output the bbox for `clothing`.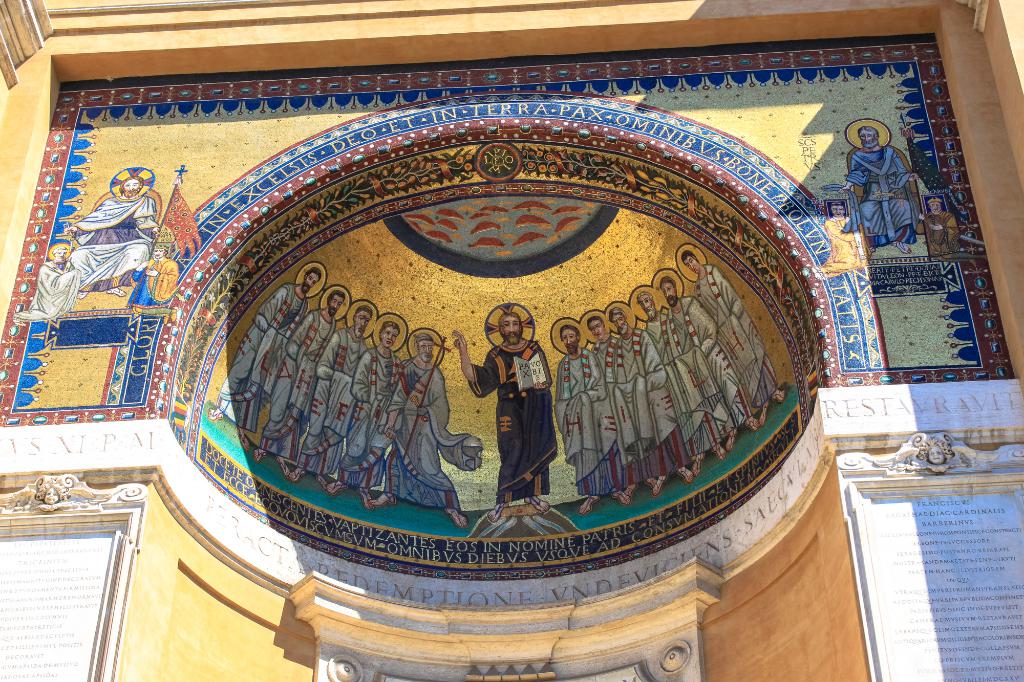
[609,324,689,481].
